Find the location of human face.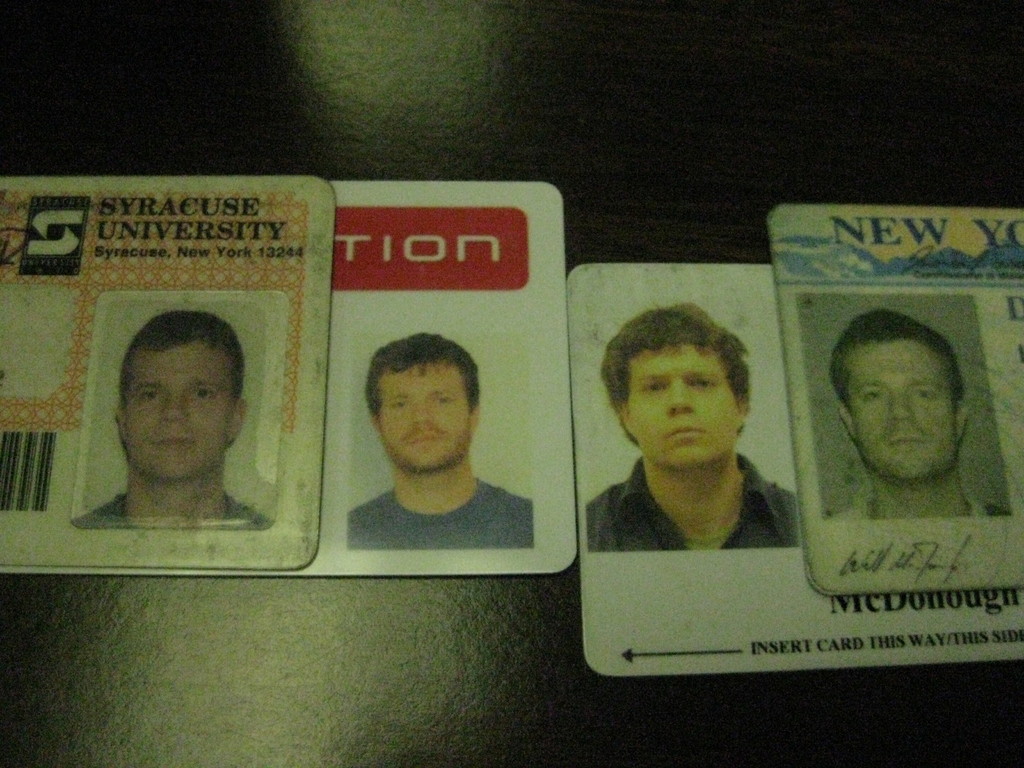
Location: (left=633, top=344, right=737, bottom=462).
